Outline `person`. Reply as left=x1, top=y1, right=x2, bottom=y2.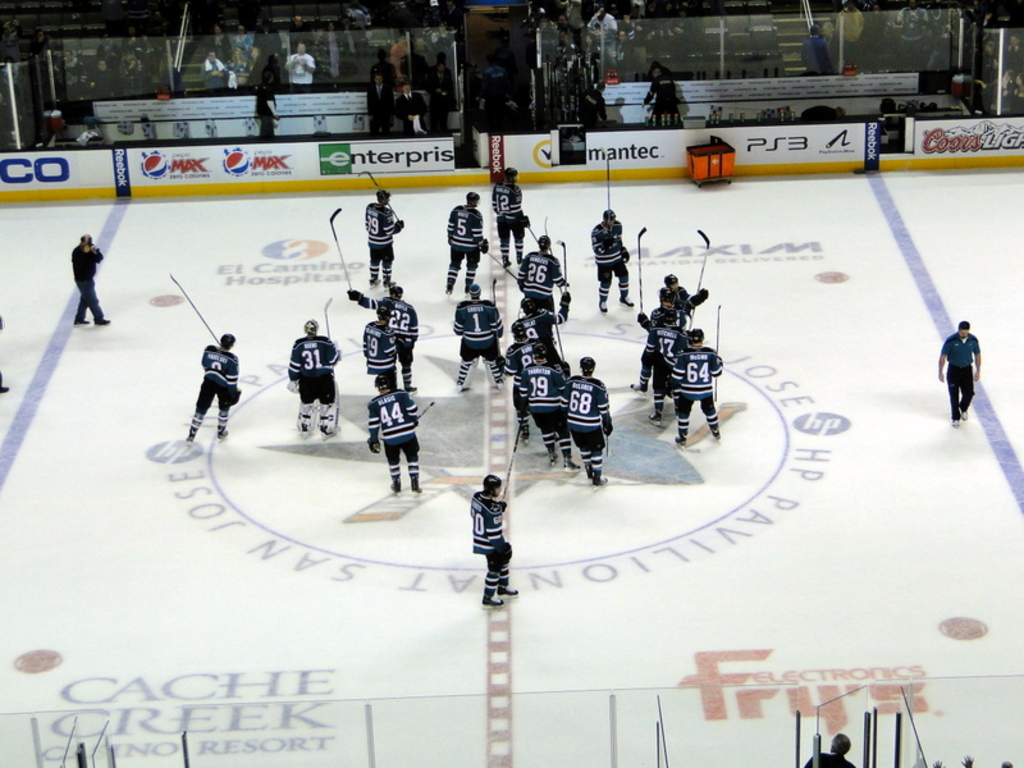
left=938, top=319, right=982, bottom=428.
